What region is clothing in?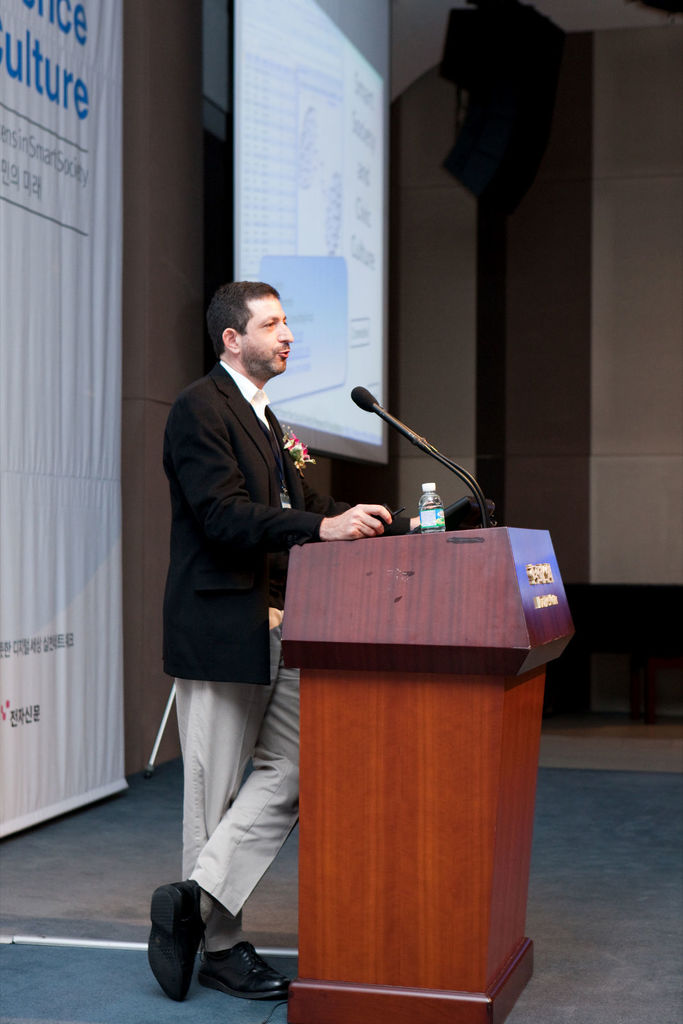
rect(152, 314, 355, 894).
